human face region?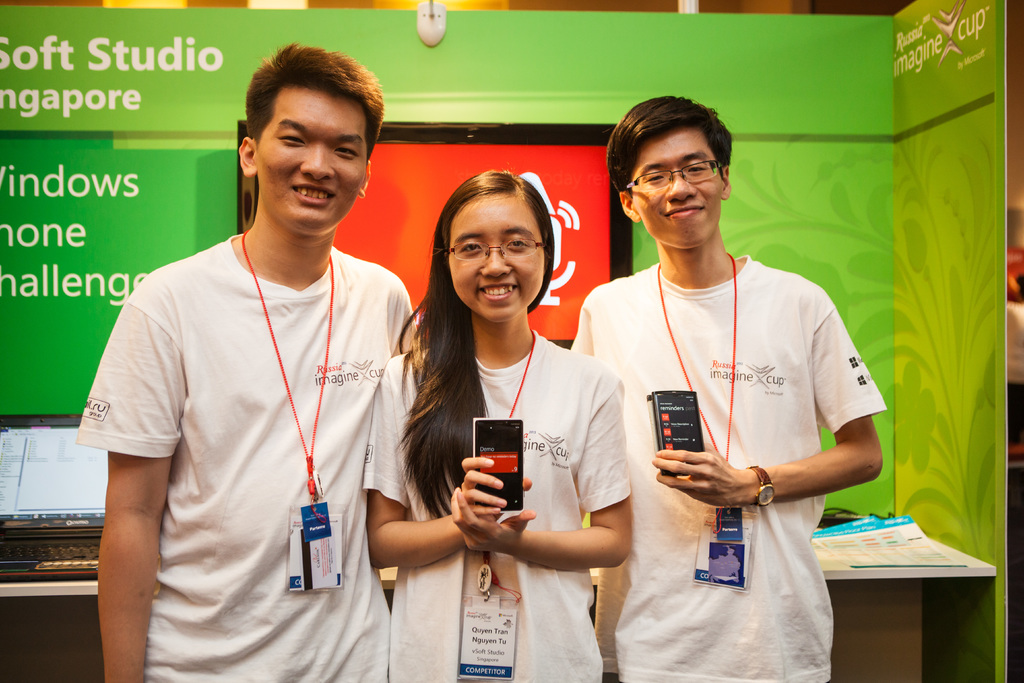
<box>632,129,724,250</box>
